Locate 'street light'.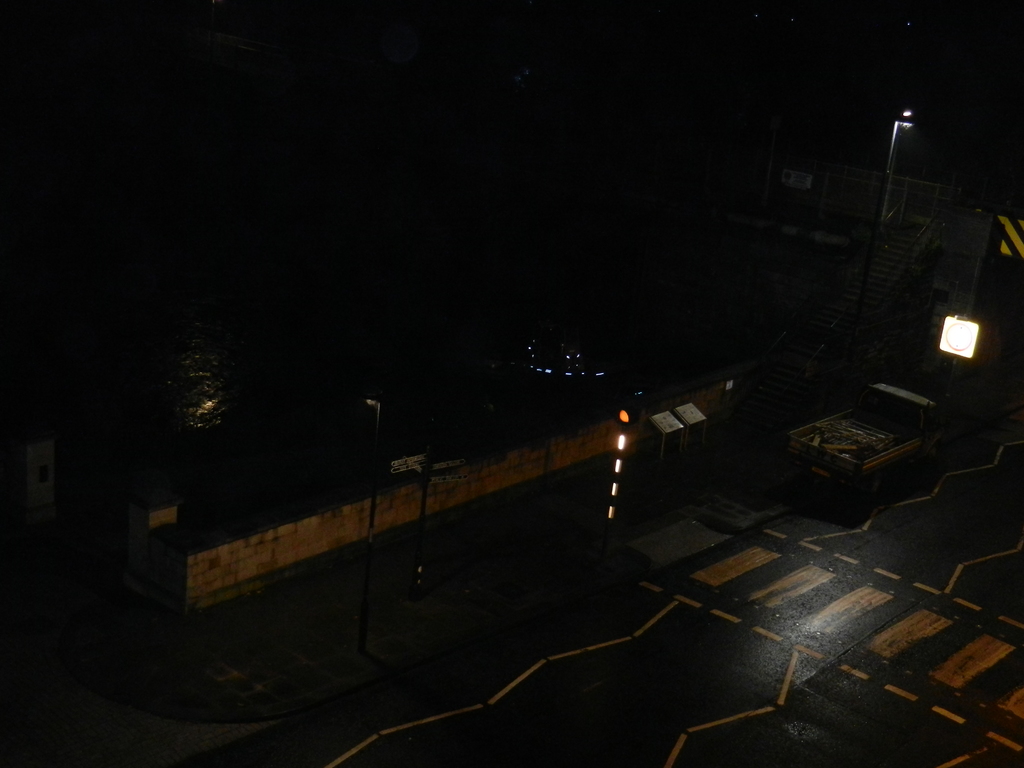
Bounding box: 367:397:382:651.
